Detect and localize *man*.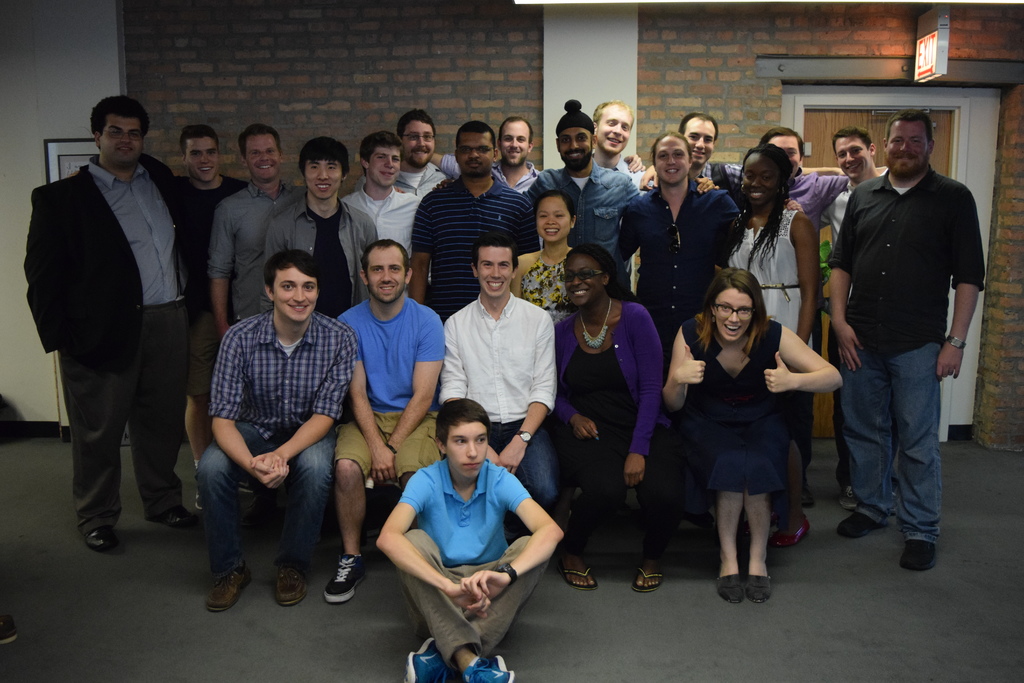
Localized at x1=204, y1=123, x2=311, y2=346.
